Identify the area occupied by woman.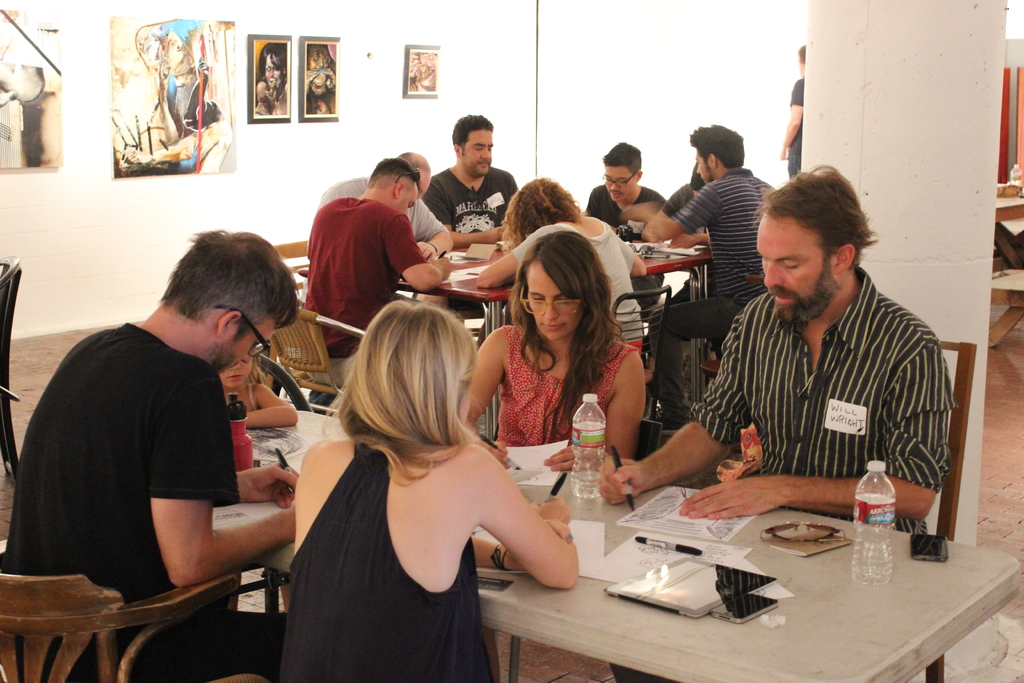
Area: [left=460, top=230, right=648, bottom=470].
